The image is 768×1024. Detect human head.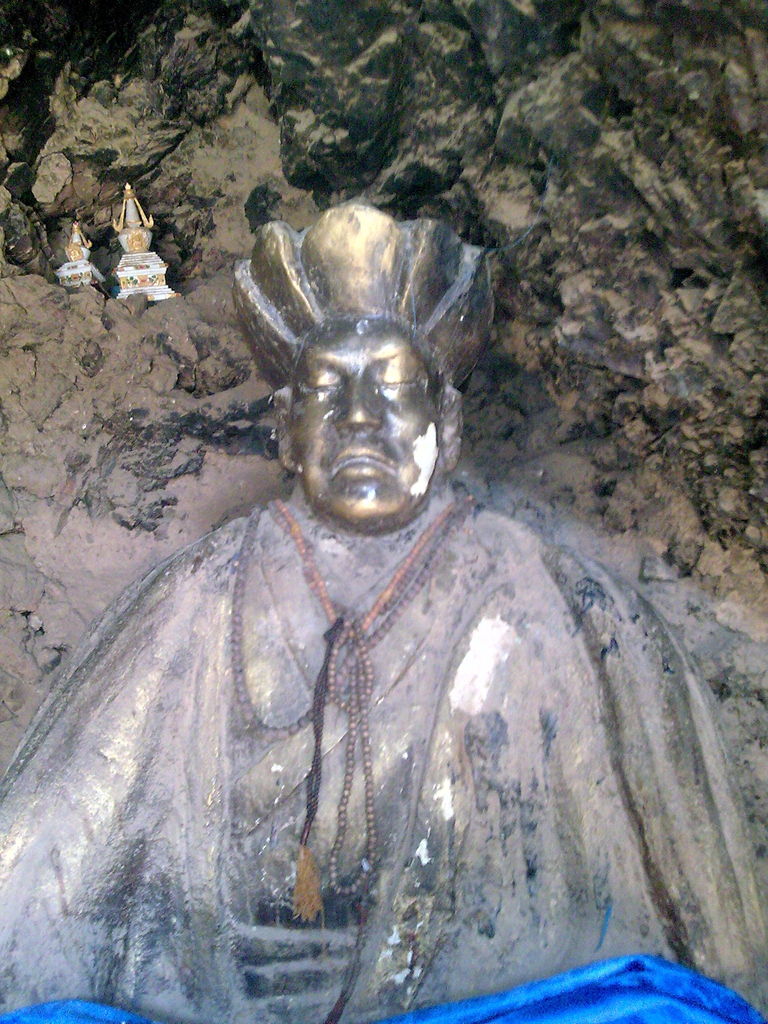
Detection: x1=267, y1=318, x2=468, y2=520.
